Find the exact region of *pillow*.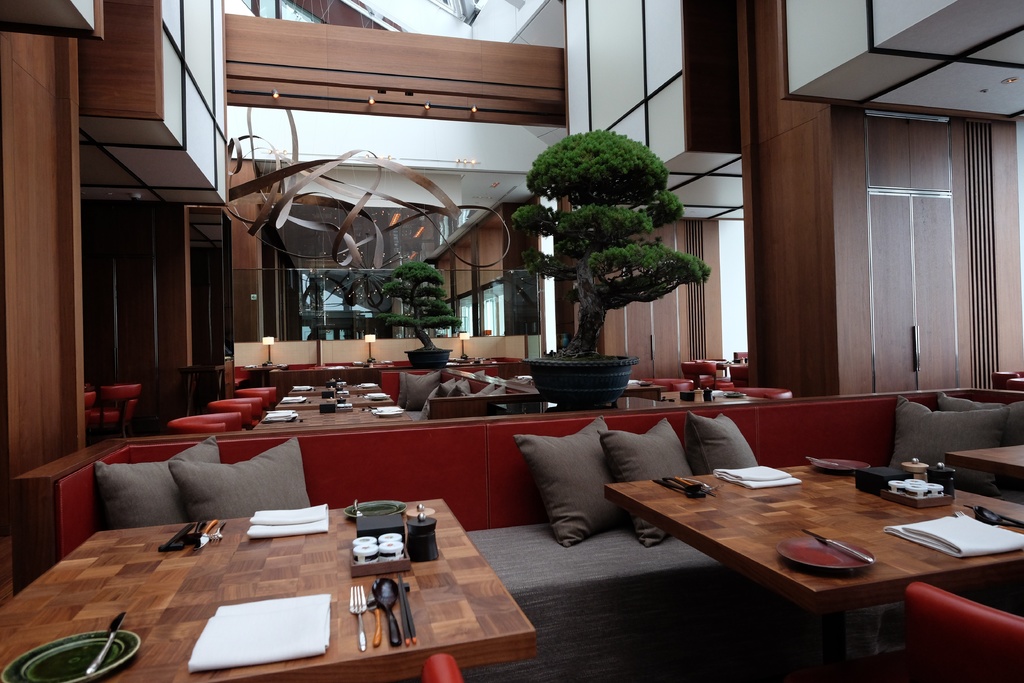
Exact region: pyautogui.locateOnScreen(97, 437, 216, 528).
